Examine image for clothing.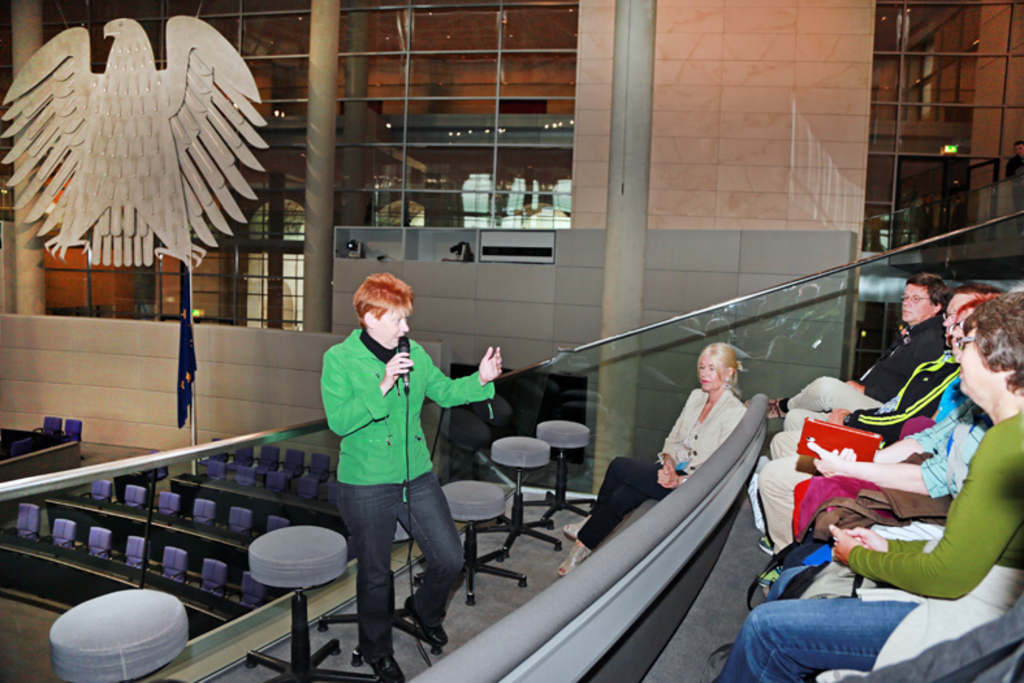
Examination result: crop(769, 347, 977, 549).
